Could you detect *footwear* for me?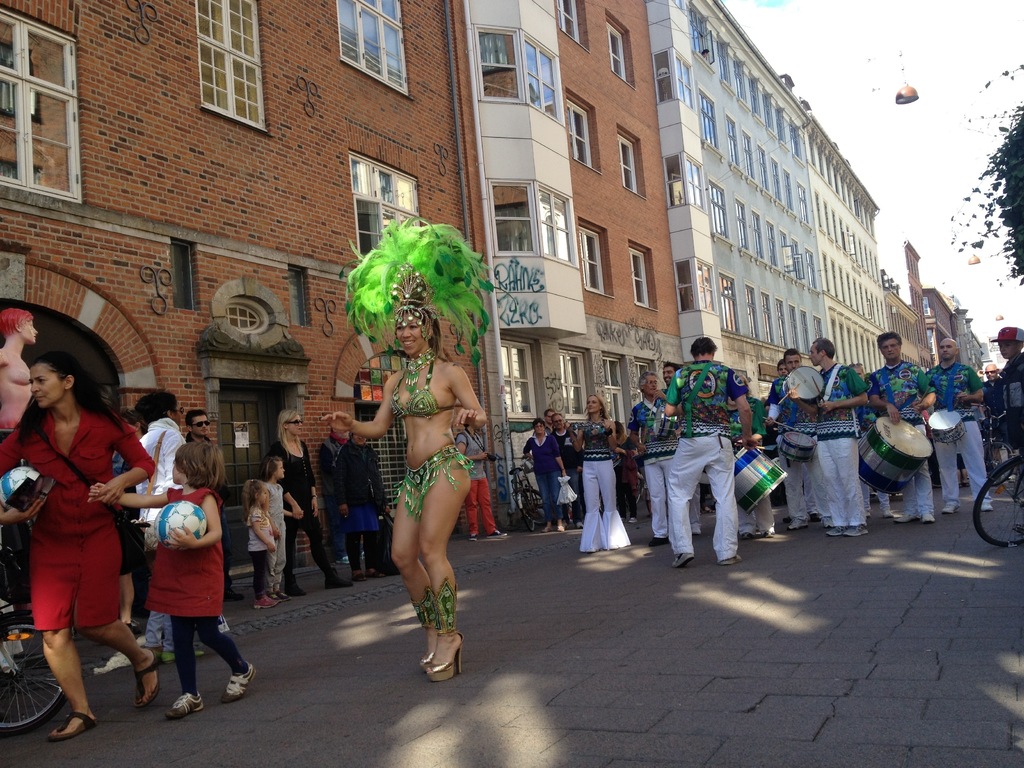
Detection result: select_region(944, 502, 959, 515).
